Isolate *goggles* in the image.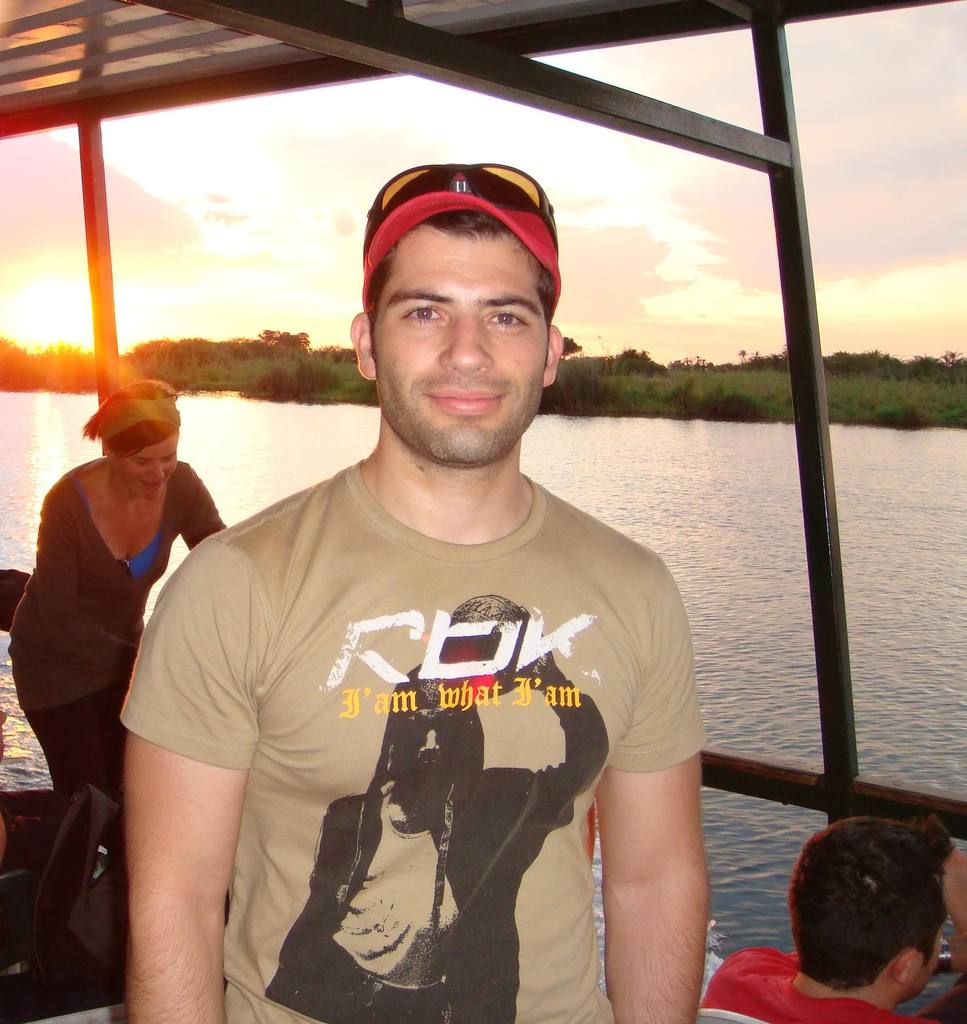
Isolated region: <region>362, 161, 559, 255</region>.
